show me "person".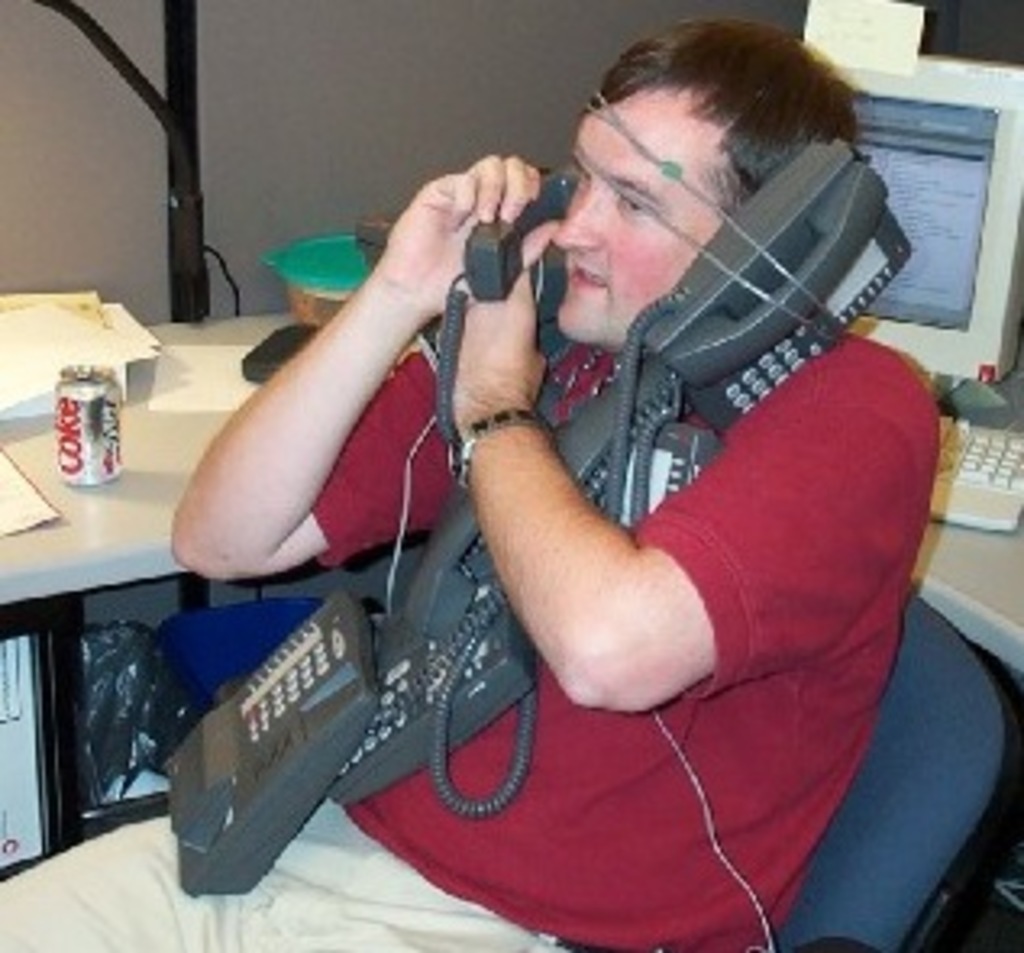
"person" is here: <box>0,13,946,950</box>.
